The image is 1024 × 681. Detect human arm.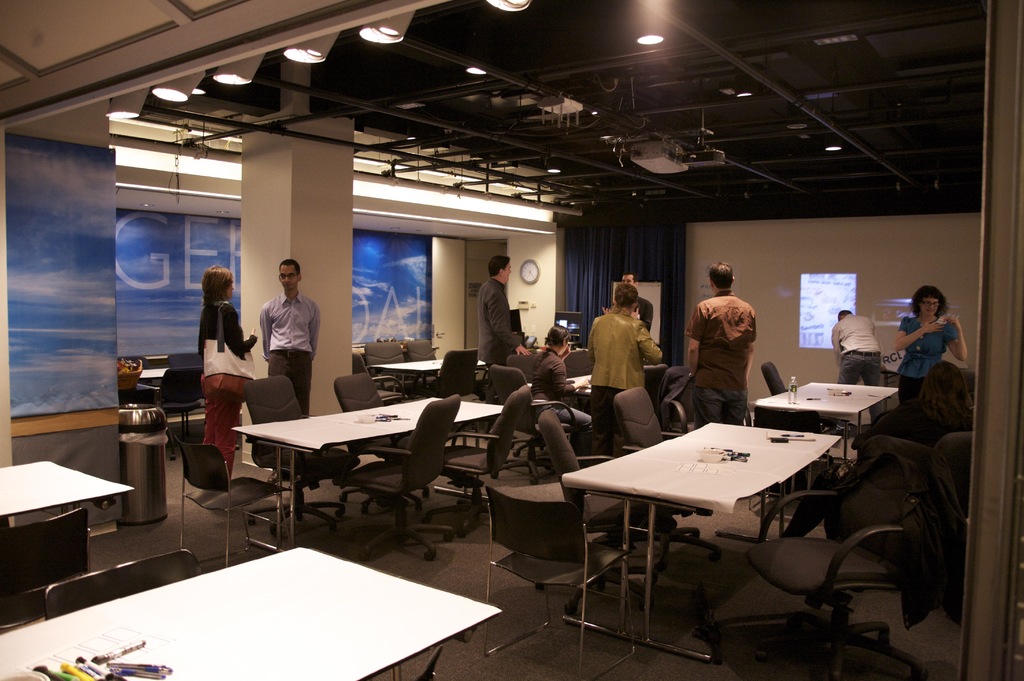
Detection: (x1=632, y1=322, x2=667, y2=366).
